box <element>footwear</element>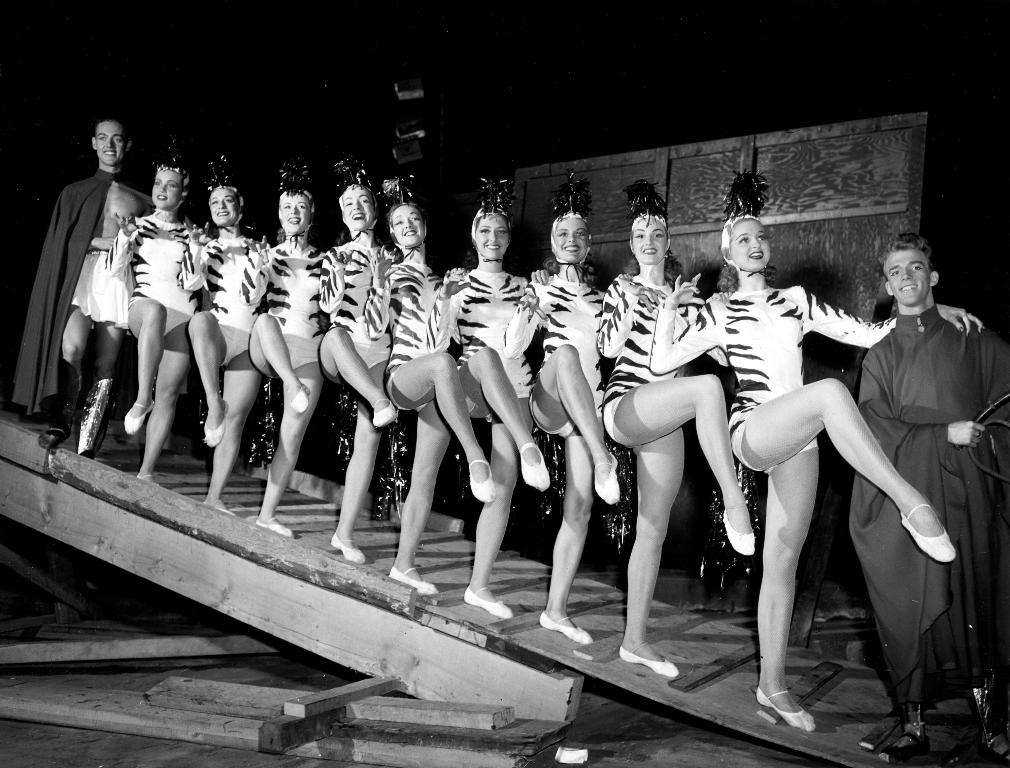
[left=901, top=503, right=960, bottom=565]
